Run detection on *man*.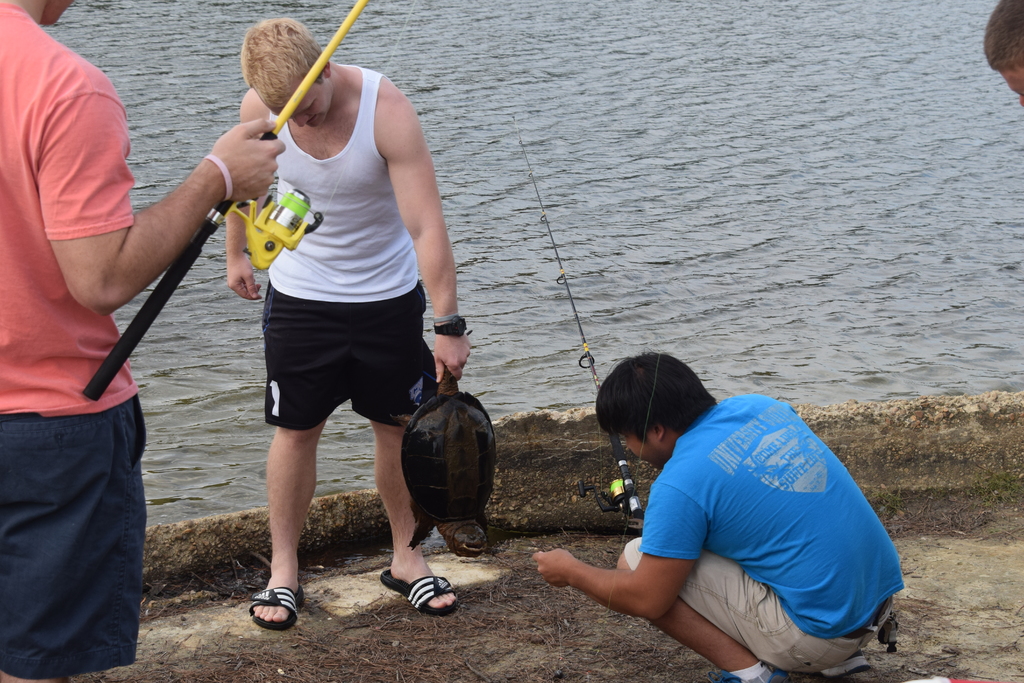
Result: crop(982, 0, 1023, 114).
